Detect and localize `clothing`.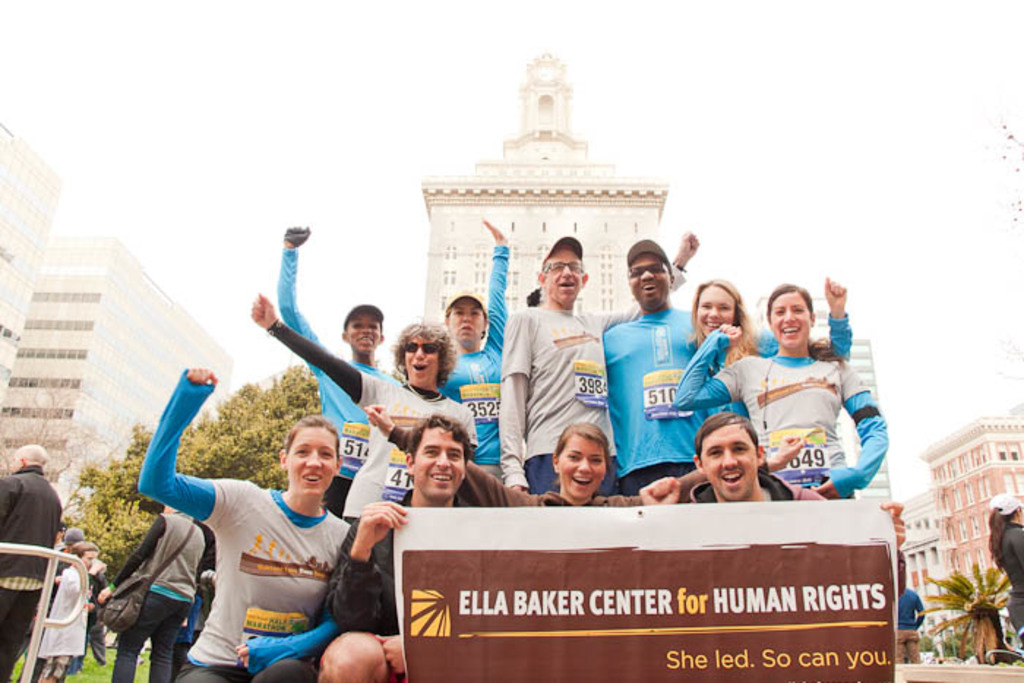
Localized at box=[0, 586, 48, 682].
